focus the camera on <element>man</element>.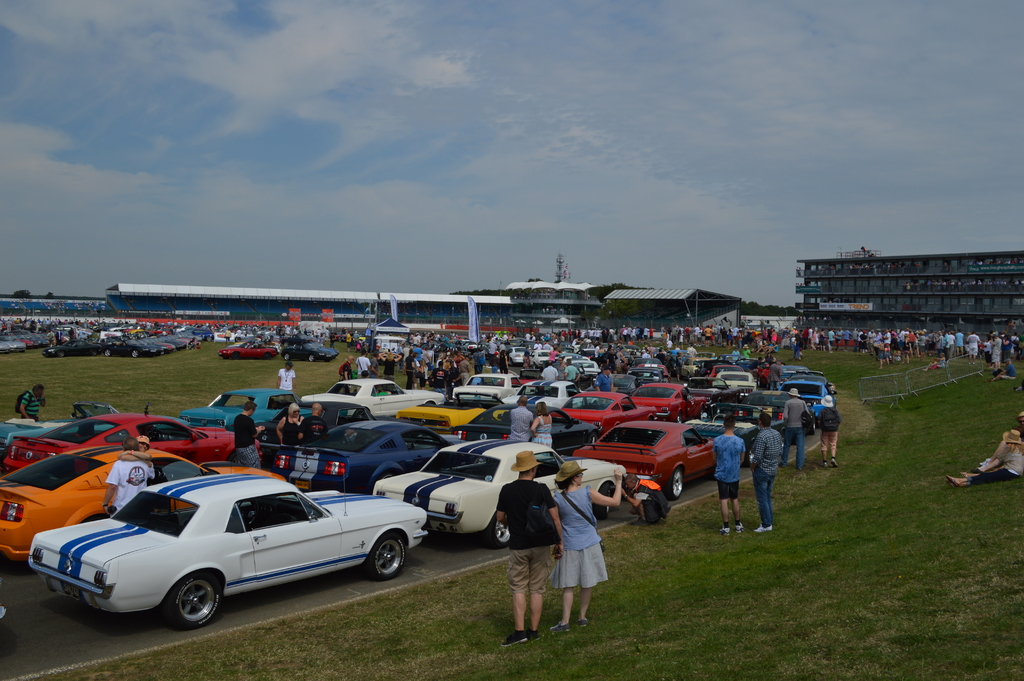
Focus region: locate(871, 331, 884, 348).
